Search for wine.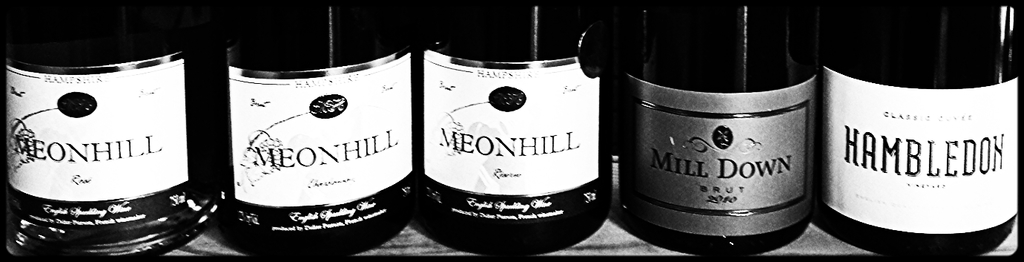
Found at 614:2:819:256.
